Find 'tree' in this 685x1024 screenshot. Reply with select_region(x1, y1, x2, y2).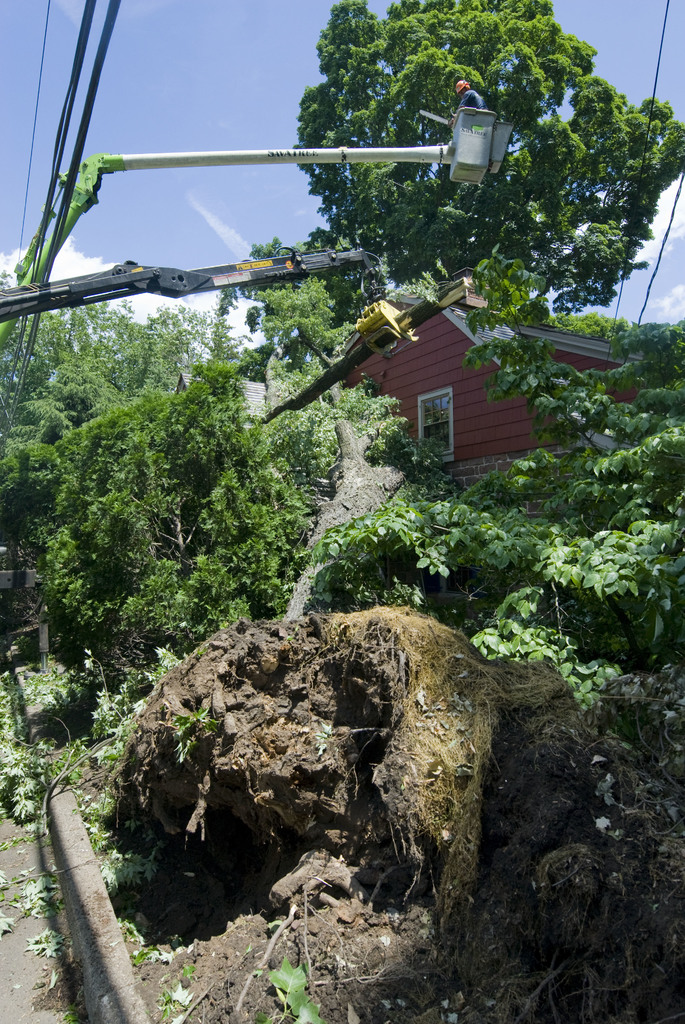
select_region(295, 0, 684, 323).
